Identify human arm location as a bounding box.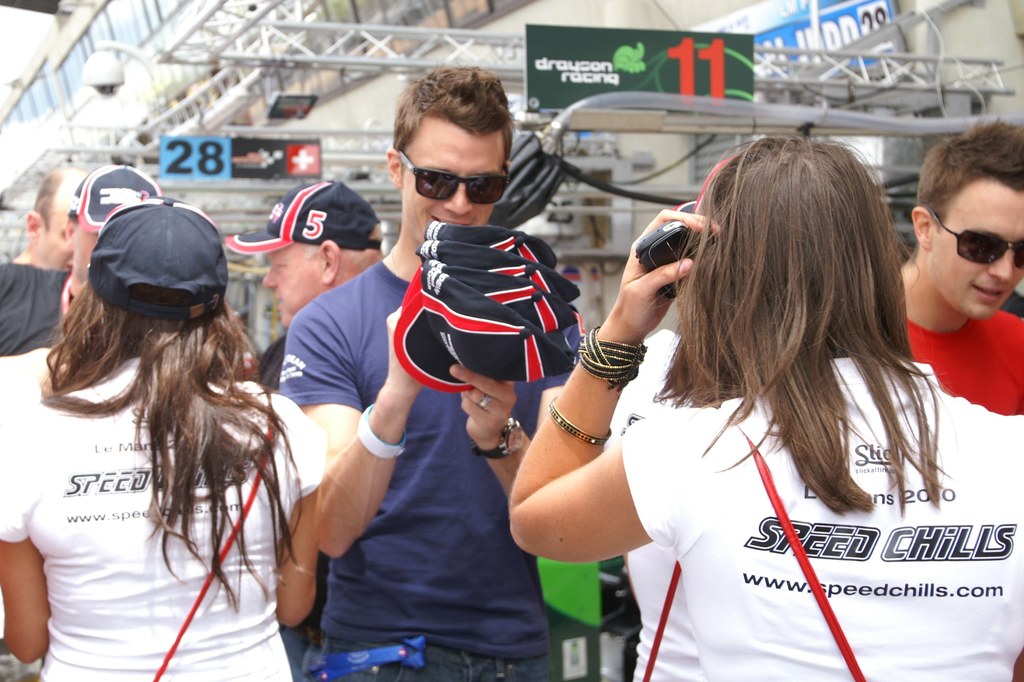
<box>277,303,427,563</box>.
